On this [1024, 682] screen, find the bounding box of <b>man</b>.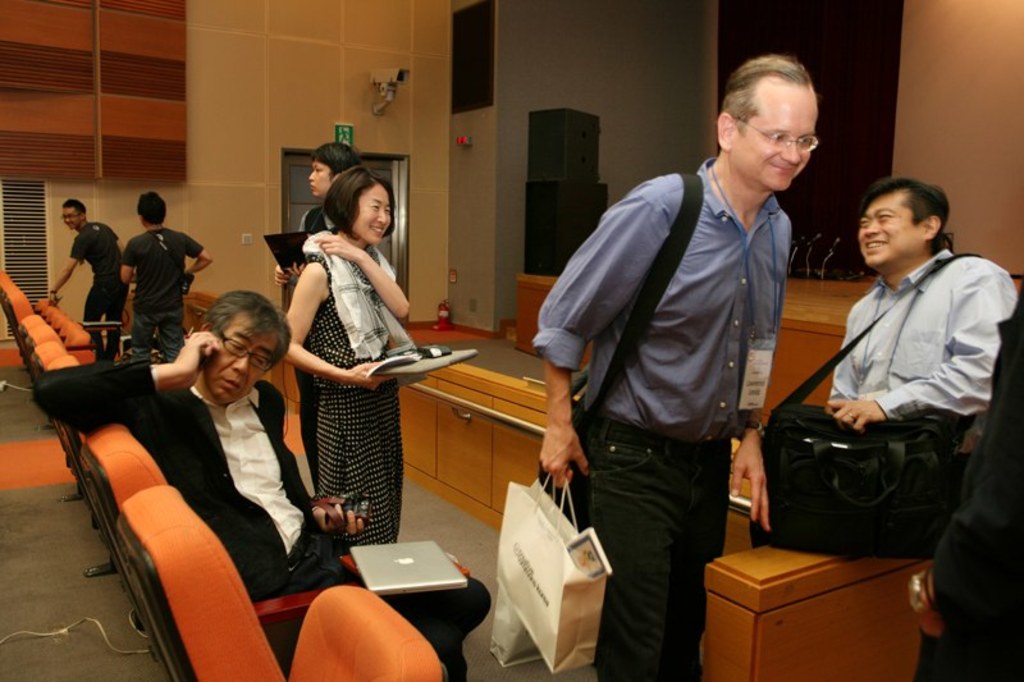
Bounding box: (116,186,214,363).
